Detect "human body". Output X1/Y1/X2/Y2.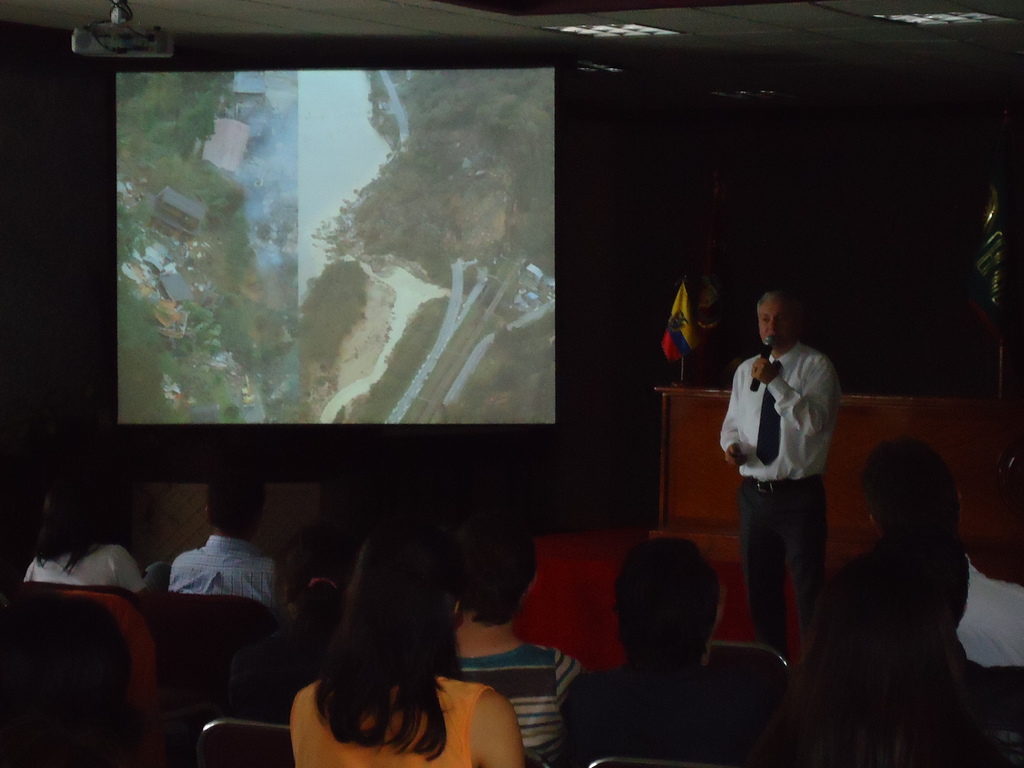
277/529/538/767.
